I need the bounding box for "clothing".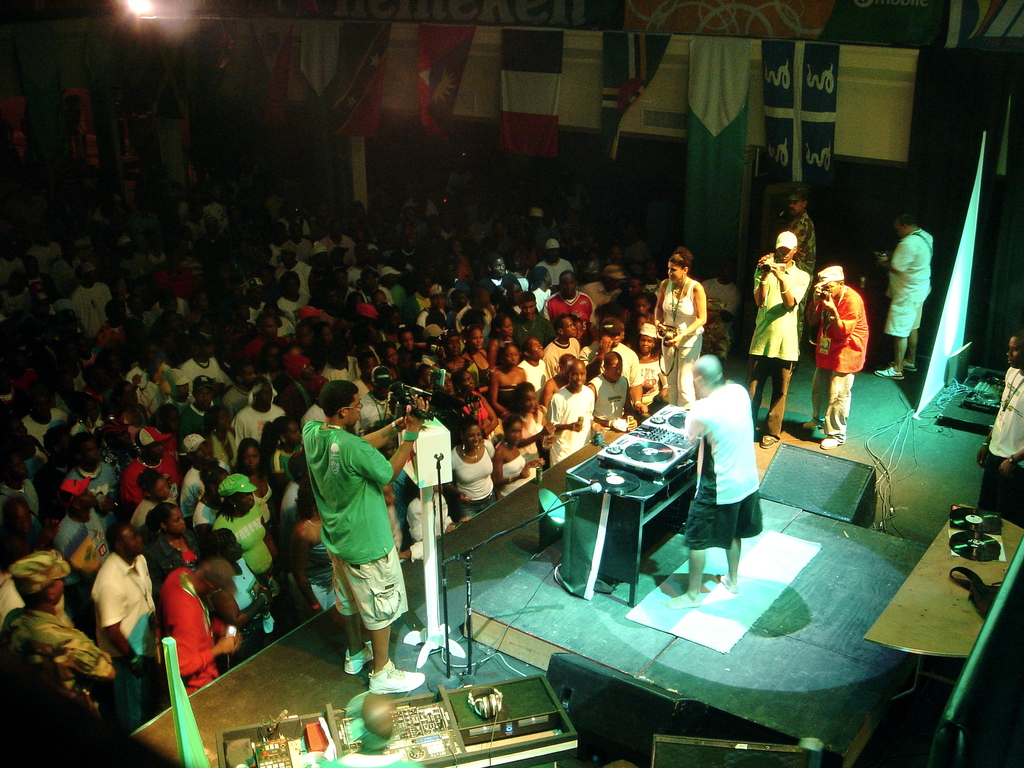
Here it is: 221 401 284 465.
